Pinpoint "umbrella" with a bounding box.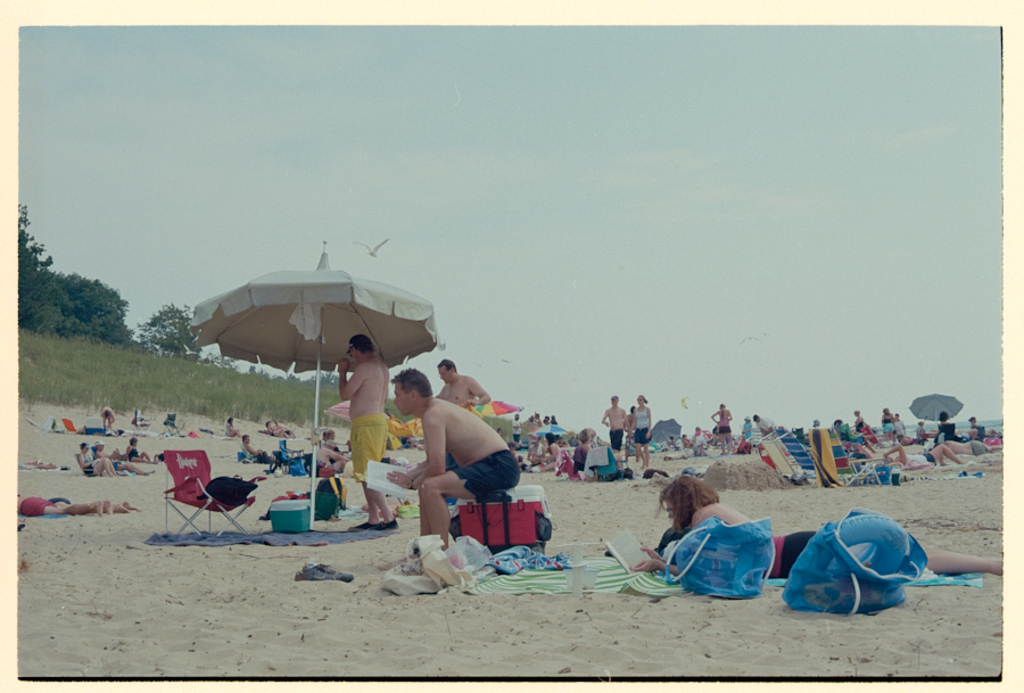
(908, 393, 963, 430).
